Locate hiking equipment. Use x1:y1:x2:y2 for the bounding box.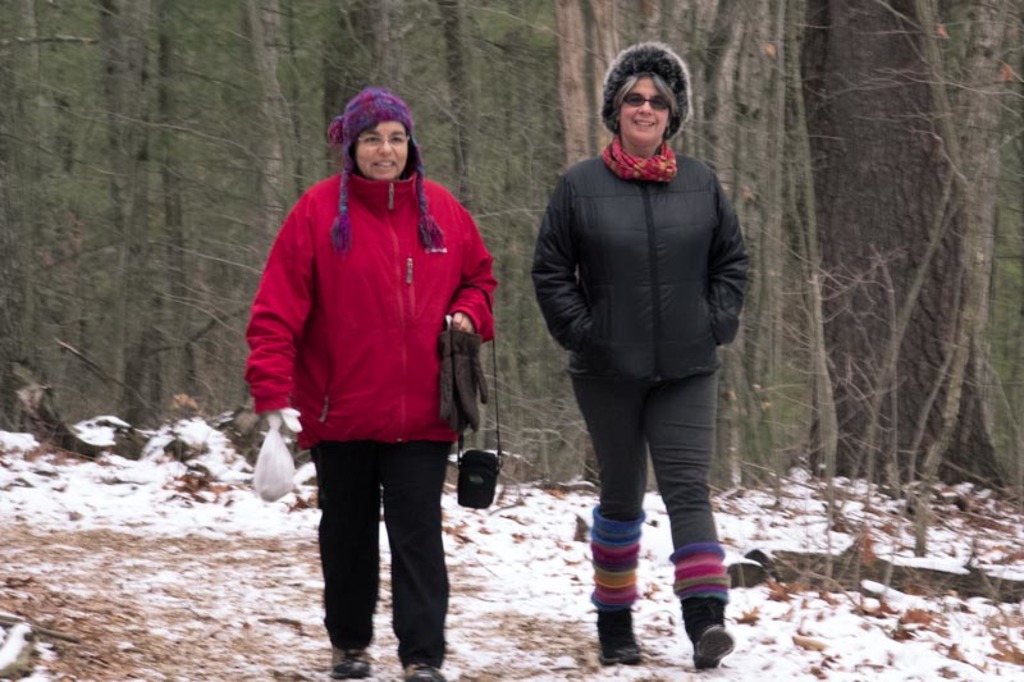
567:499:664:679.
